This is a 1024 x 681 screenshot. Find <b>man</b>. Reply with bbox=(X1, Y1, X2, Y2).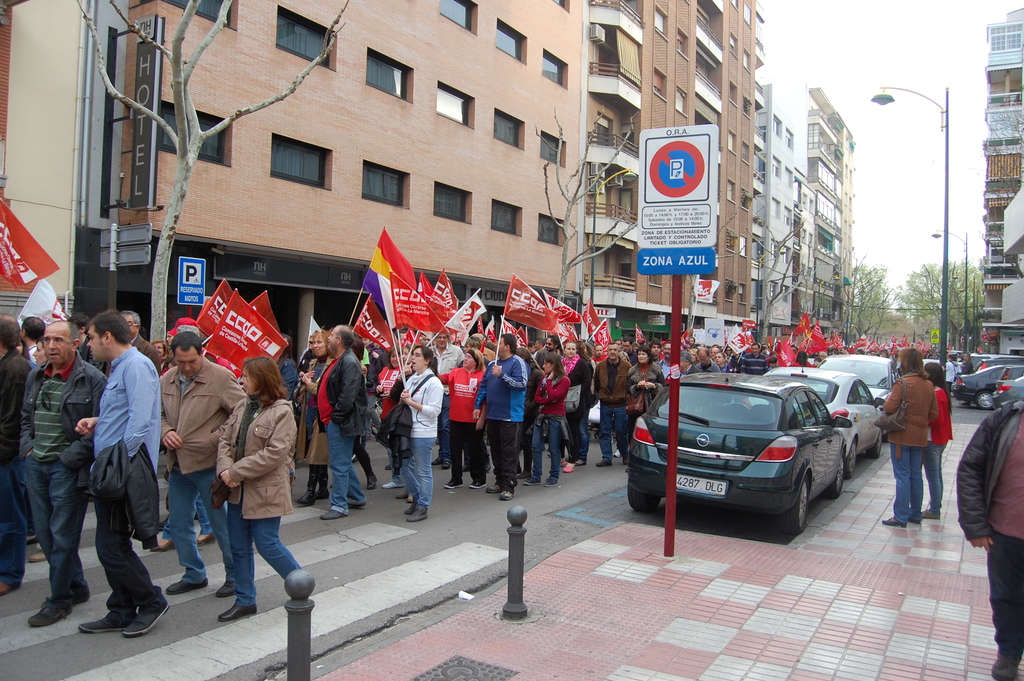
bbox=(687, 347, 723, 373).
